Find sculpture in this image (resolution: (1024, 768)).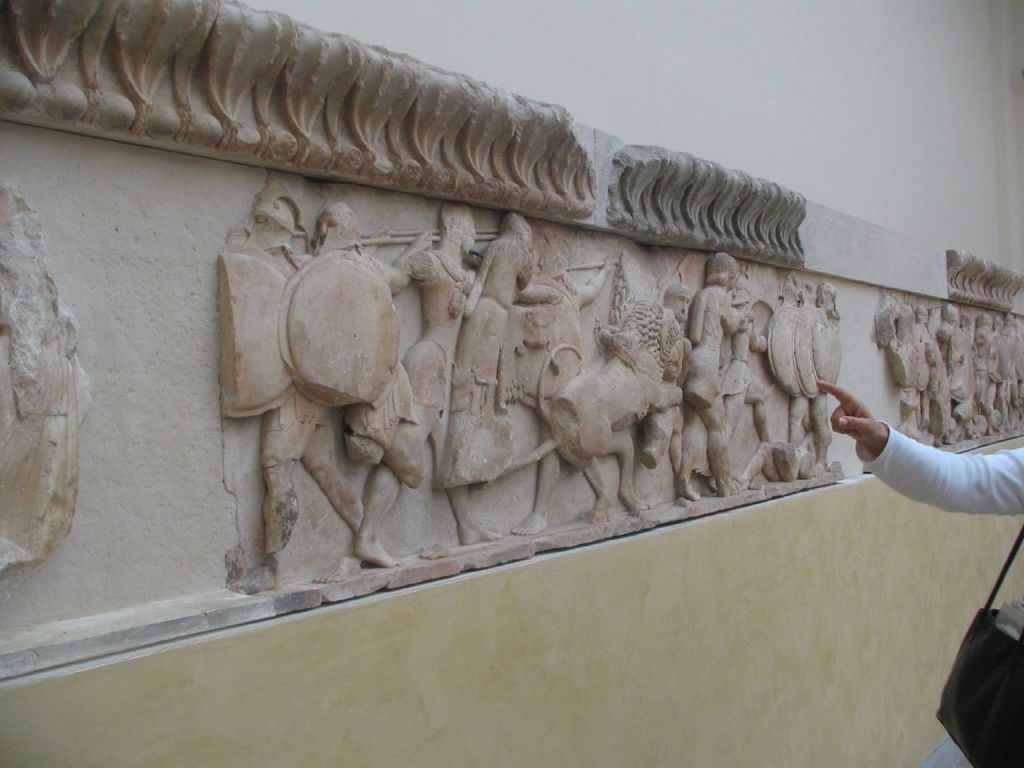
left=790, top=274, right=838, bottom=474.
